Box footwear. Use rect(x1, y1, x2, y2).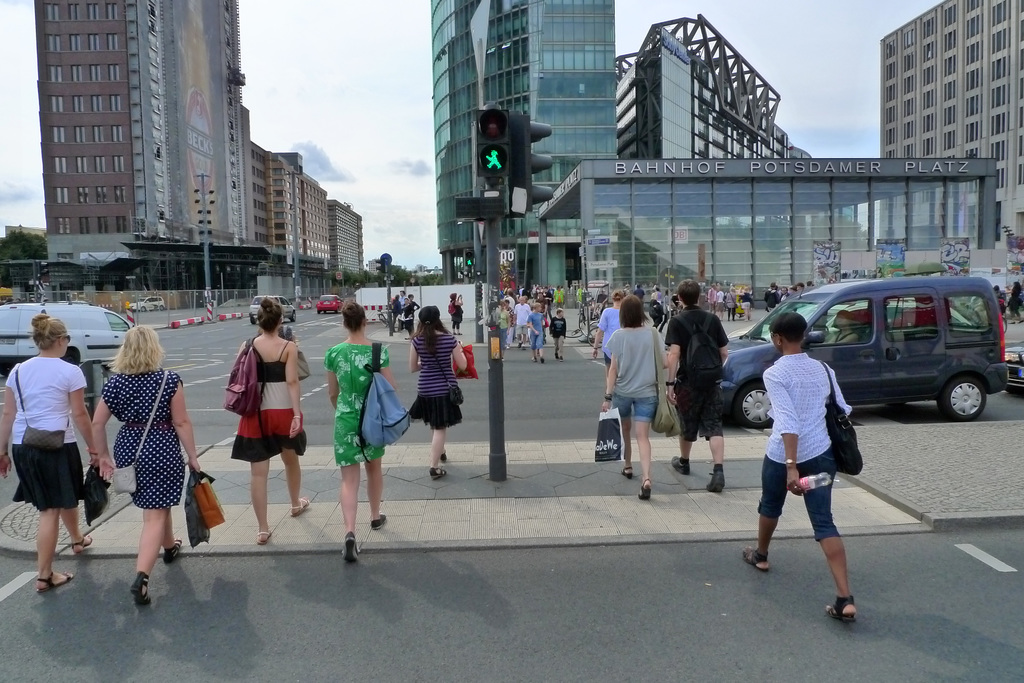
rect(824, 590, 861, 618).
